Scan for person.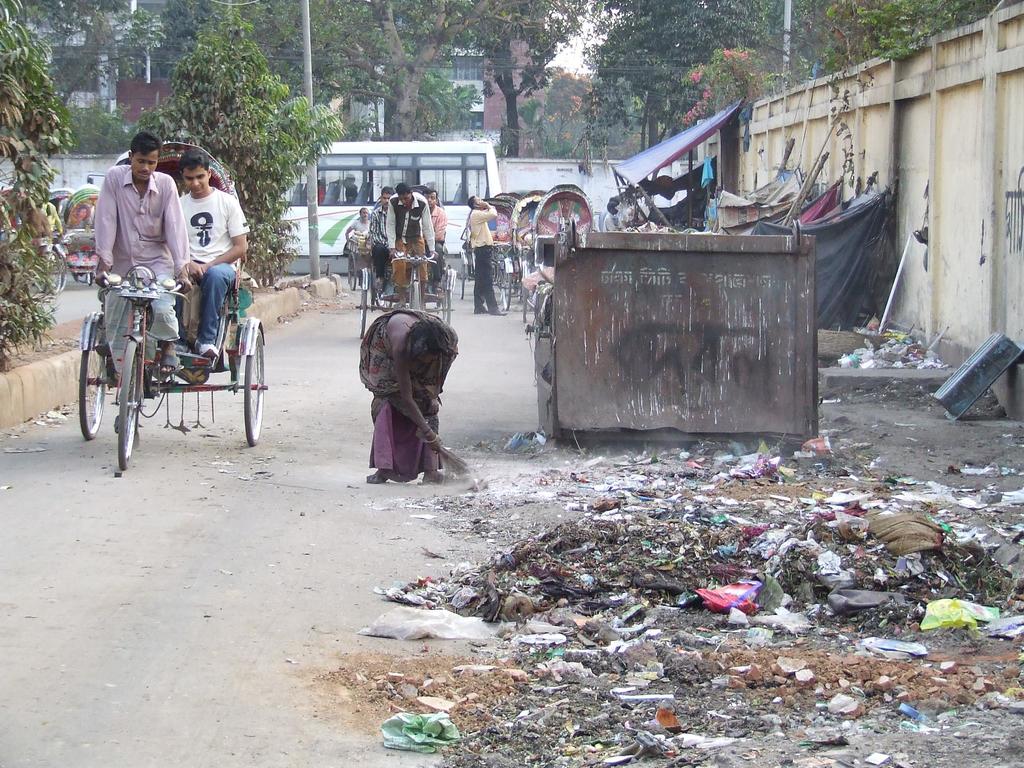
Scan result: box=[98, 131, 187, 385].
